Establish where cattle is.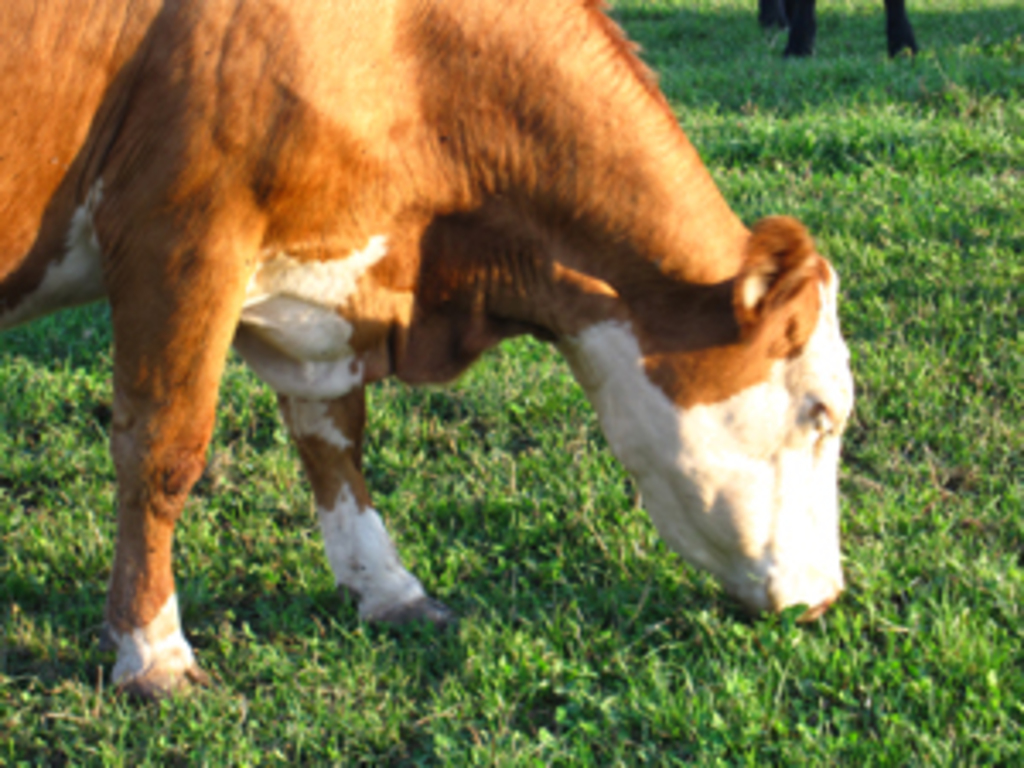
Established at l=751, t=0, r=918, b=65.
